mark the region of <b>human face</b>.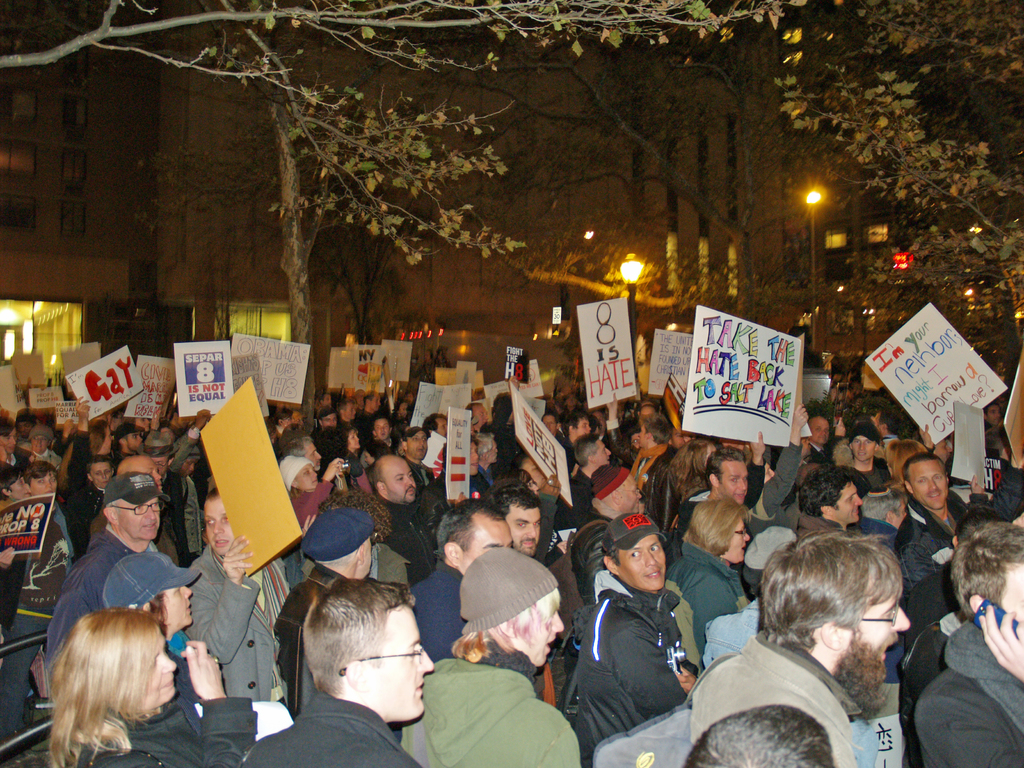
Region: 932,438,951,458.
